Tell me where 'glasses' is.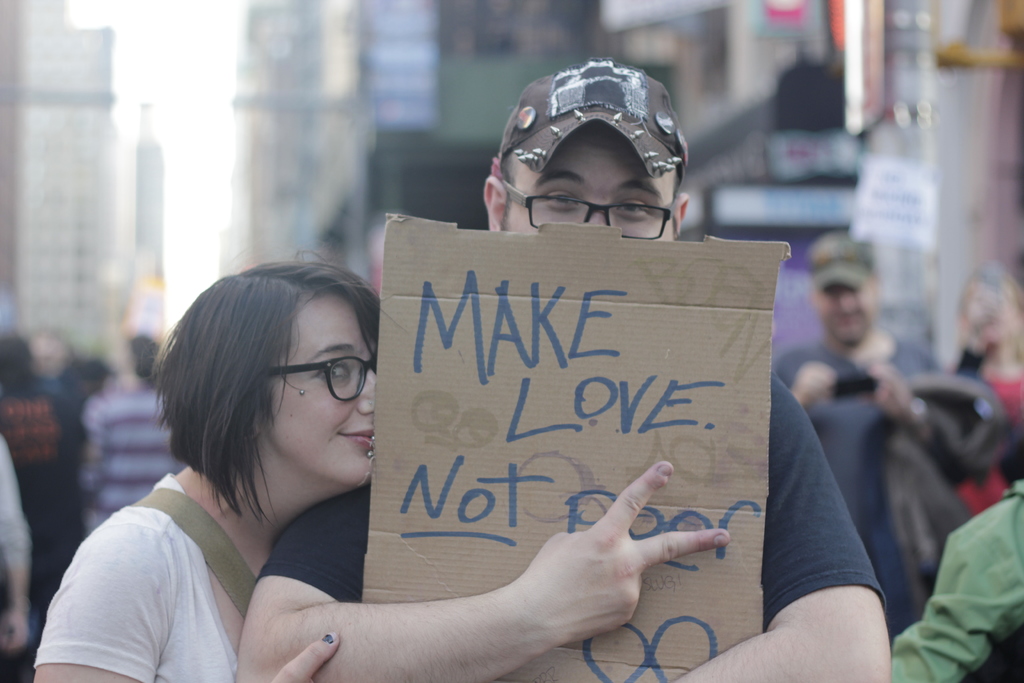
'glasses' is at (x1=257, y1=358, x2=365, y2=419).
